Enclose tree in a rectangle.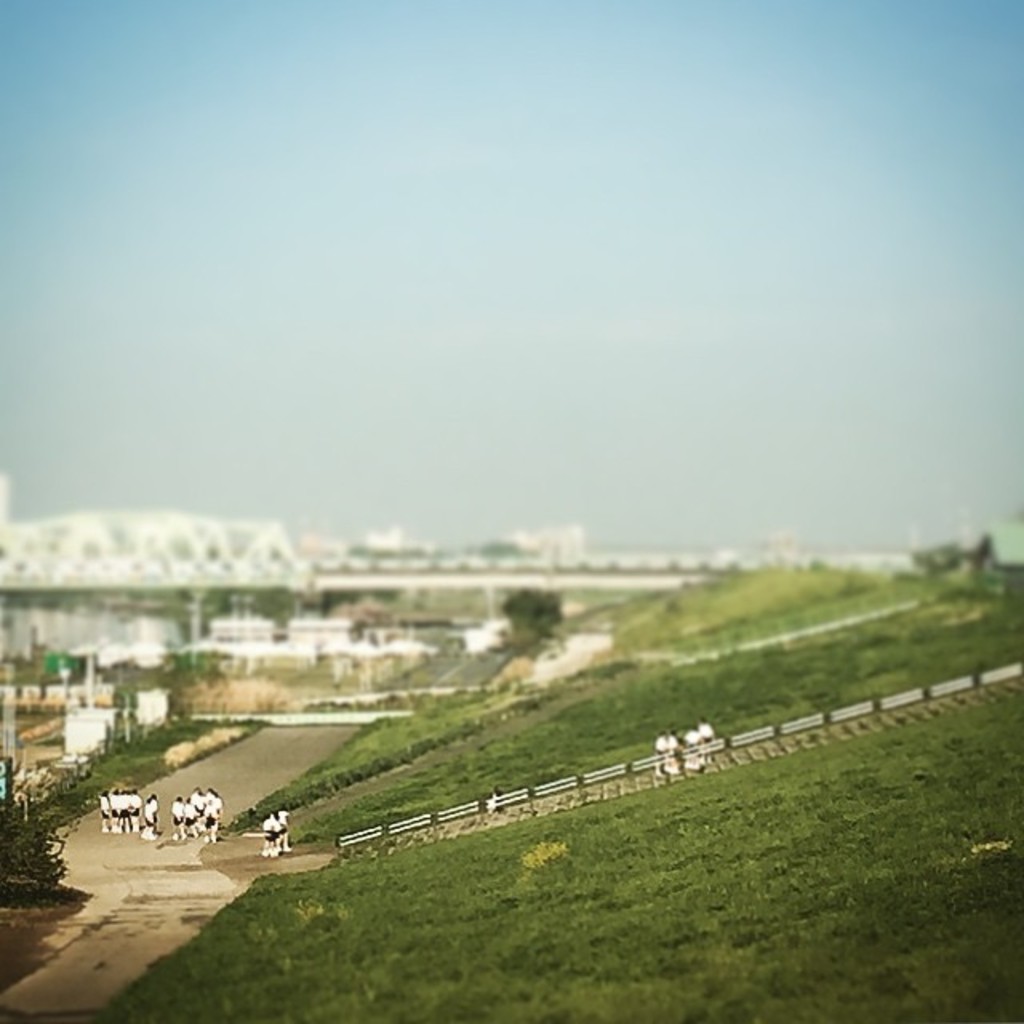
pyautogui.locateOnScreen(0, 774, 83, 896).
